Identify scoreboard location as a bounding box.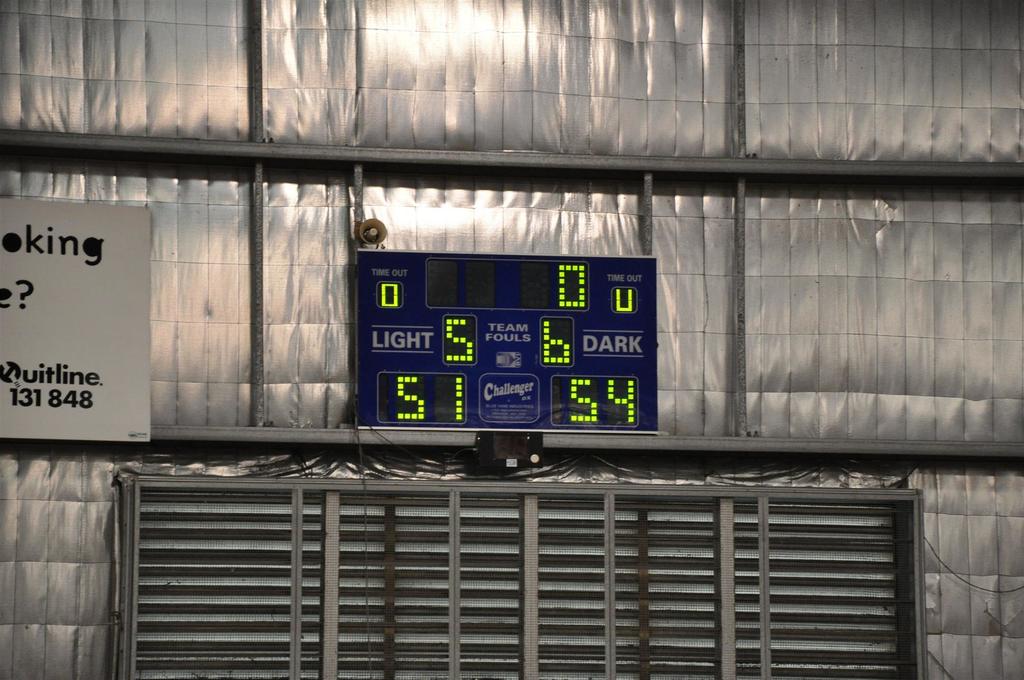
BBox(351, 242, 688, 454).
